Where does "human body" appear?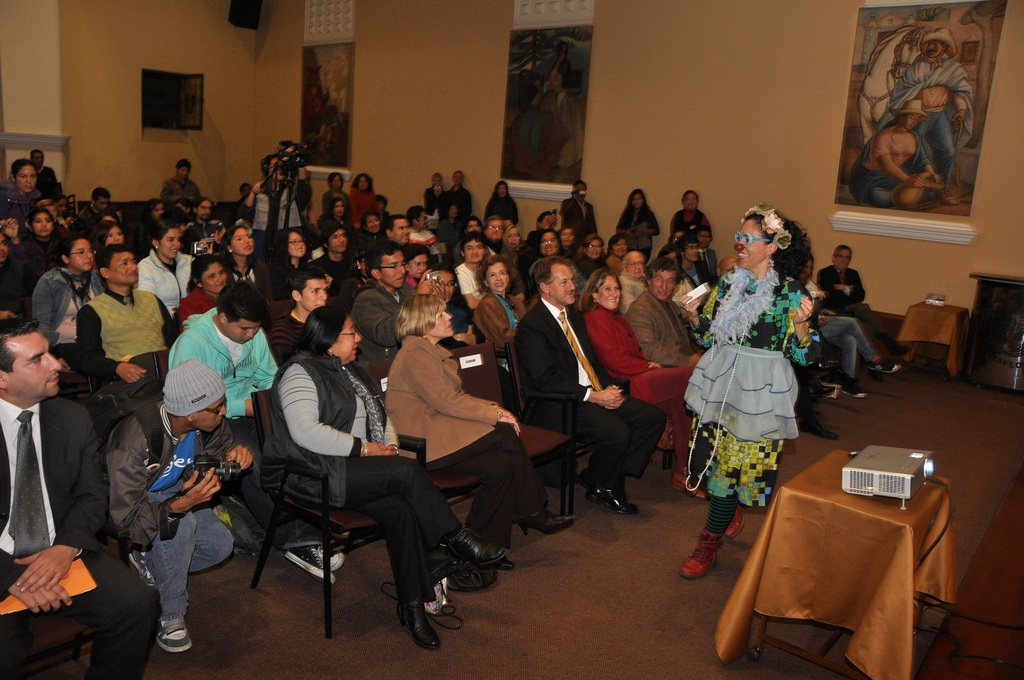
Appears at (left=387, top=289, right=577, bottom=565).
